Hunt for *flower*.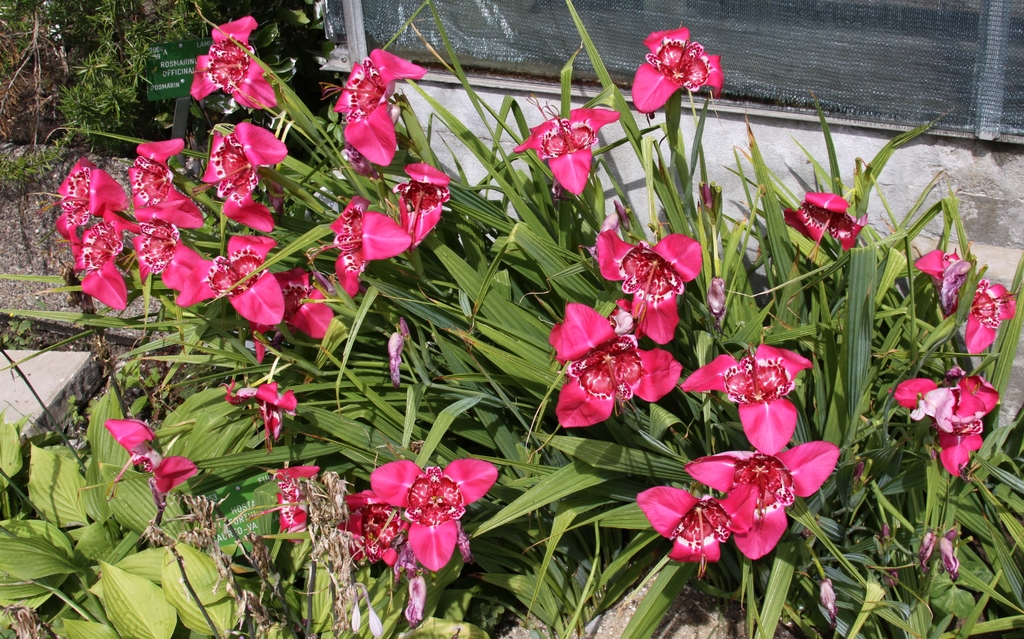
Hunted down at pyautogui.locateOnScreen(344, 498, 410, 572).
